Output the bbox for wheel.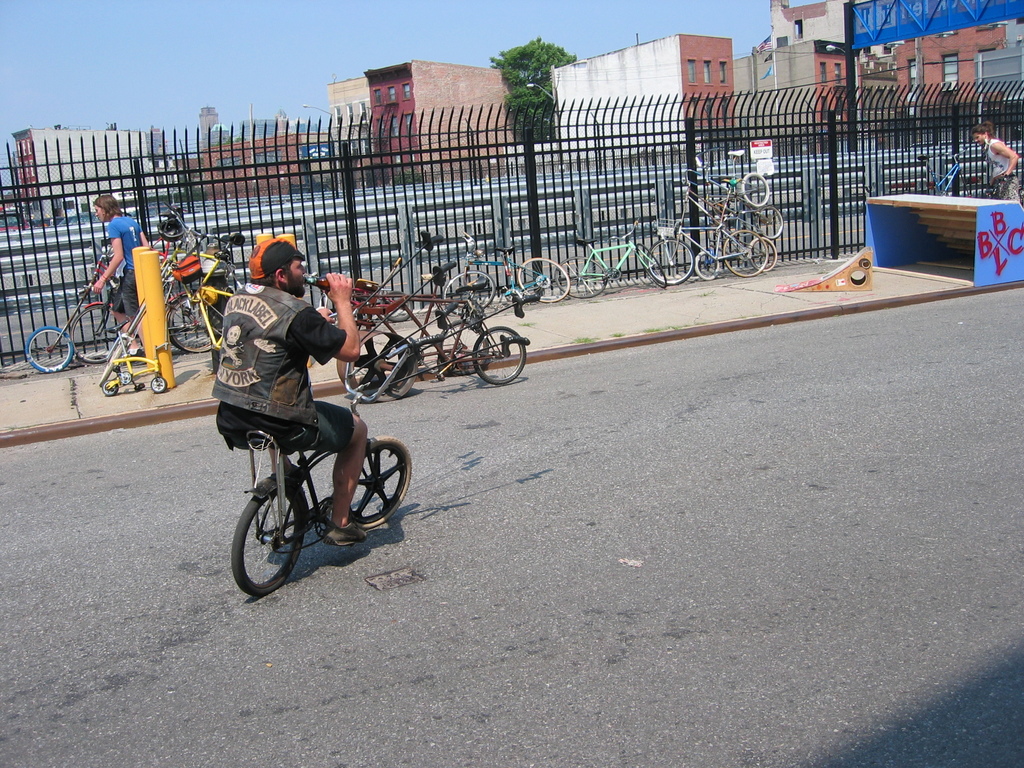
rect(742, 172, 768, 206).
